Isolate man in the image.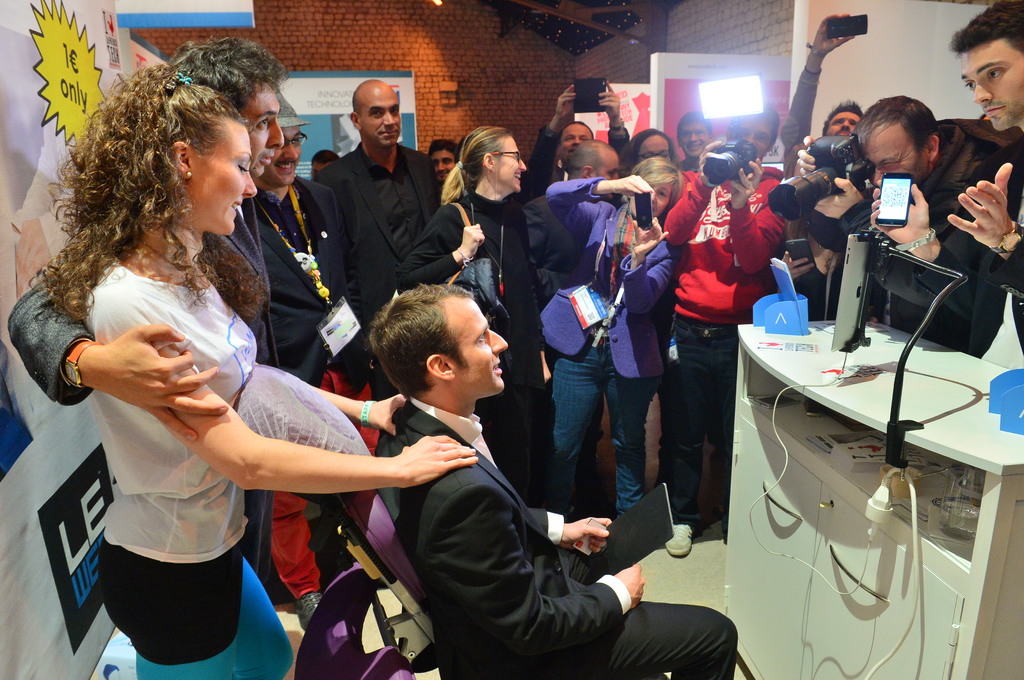
Isolated region: [left=370, top=282, right=740, bottom=679].
